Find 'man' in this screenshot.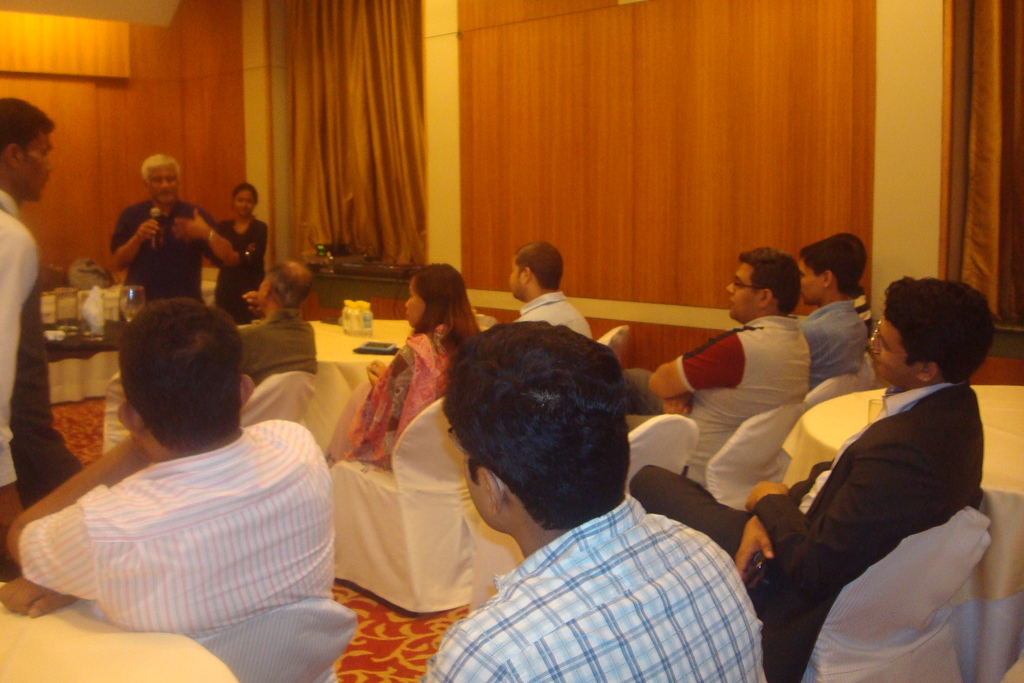
The bounding box for 'man' is (106, 152, 238, 303).
